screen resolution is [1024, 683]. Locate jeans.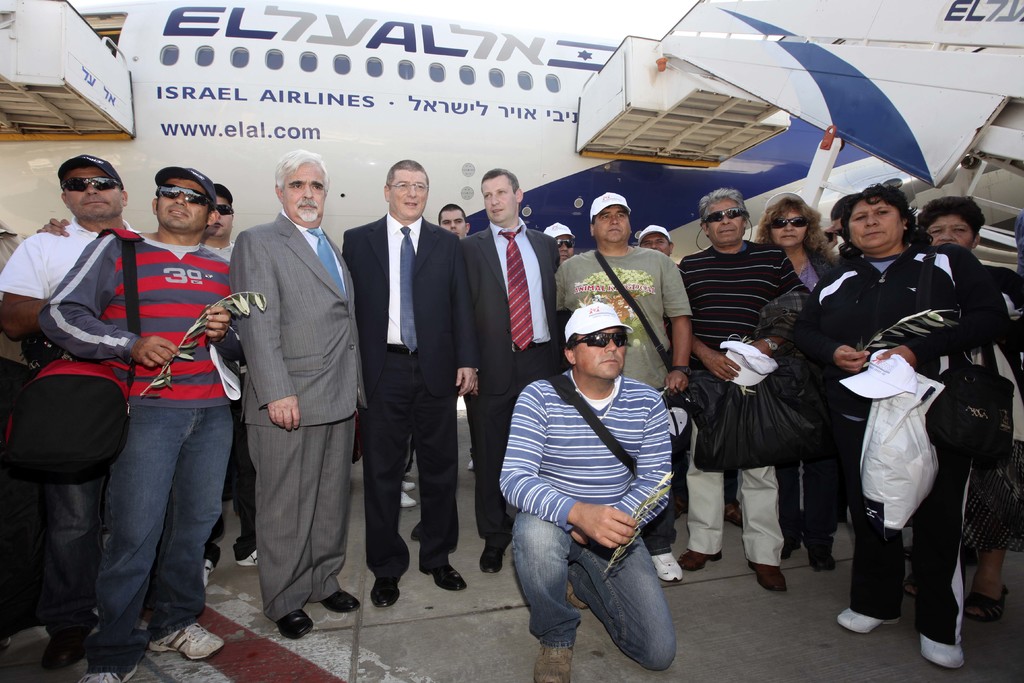
BBox(644, 491, 674, 555).
